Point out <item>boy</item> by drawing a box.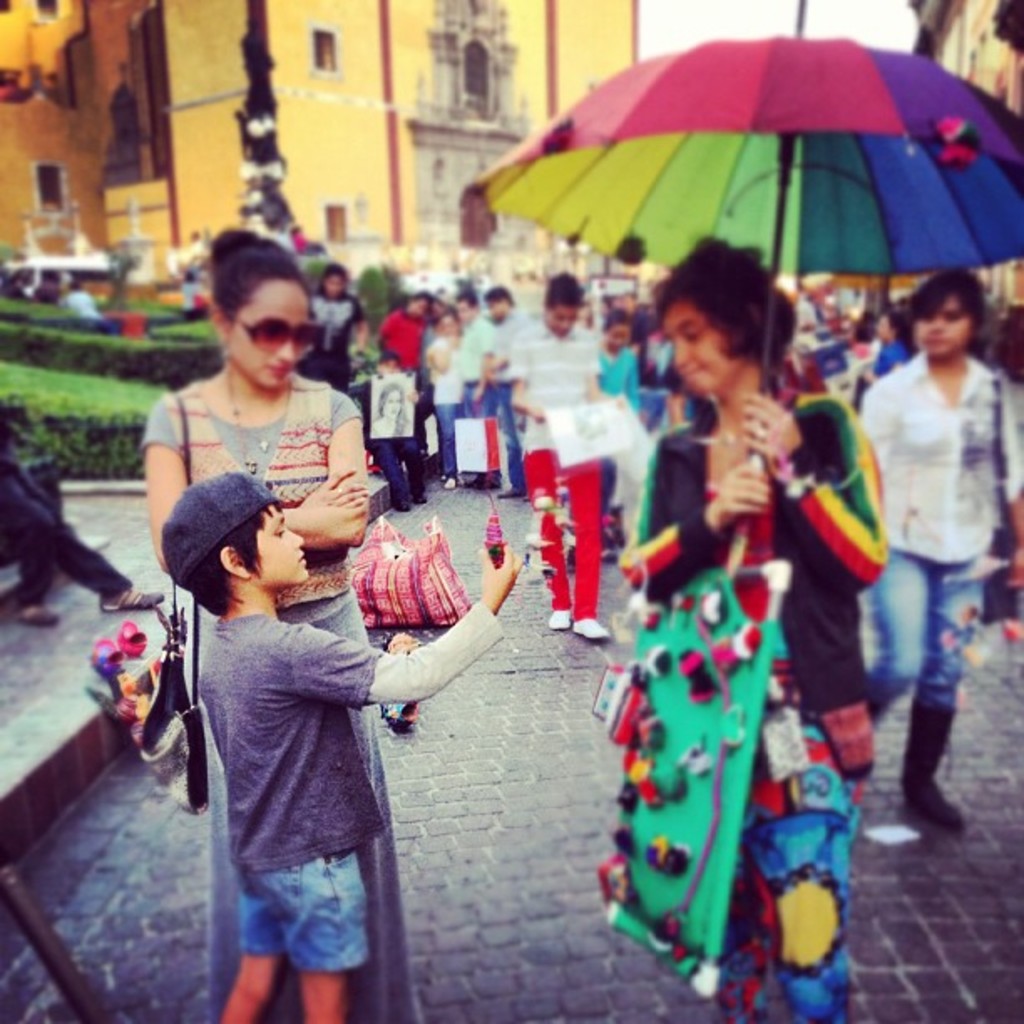
x1=147, y1=417, x2=437, y2=1001.
